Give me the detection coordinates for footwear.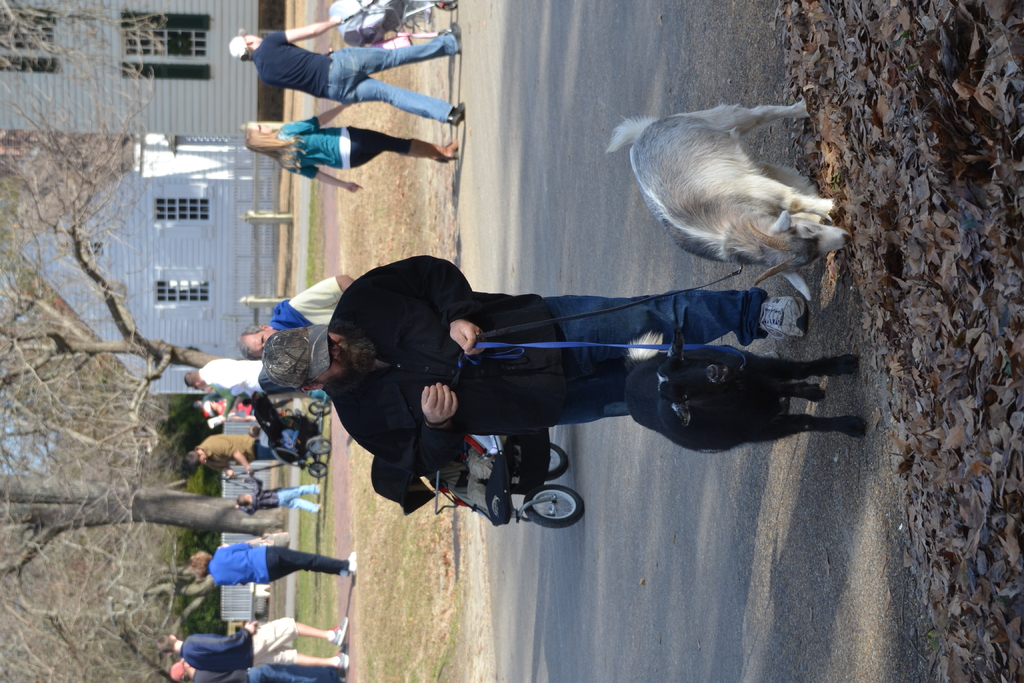
<bbox>447, 104, 461, 123</bbox>.
